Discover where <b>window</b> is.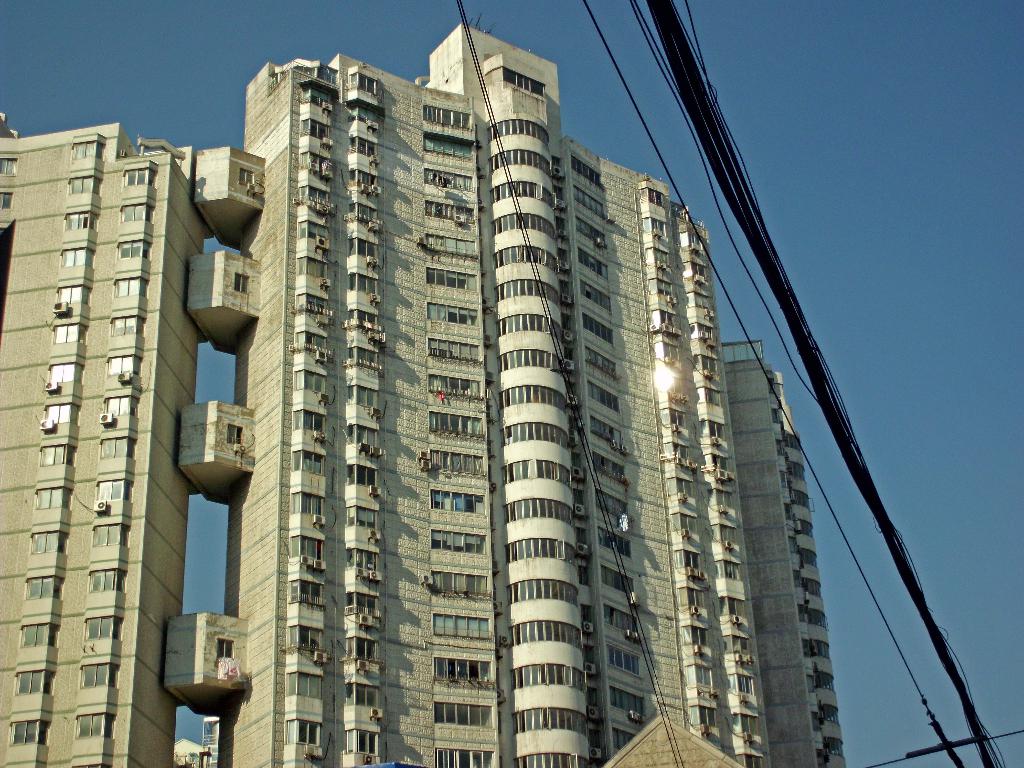
Discovered at left=433, top=698, right=492, bottom=728.
